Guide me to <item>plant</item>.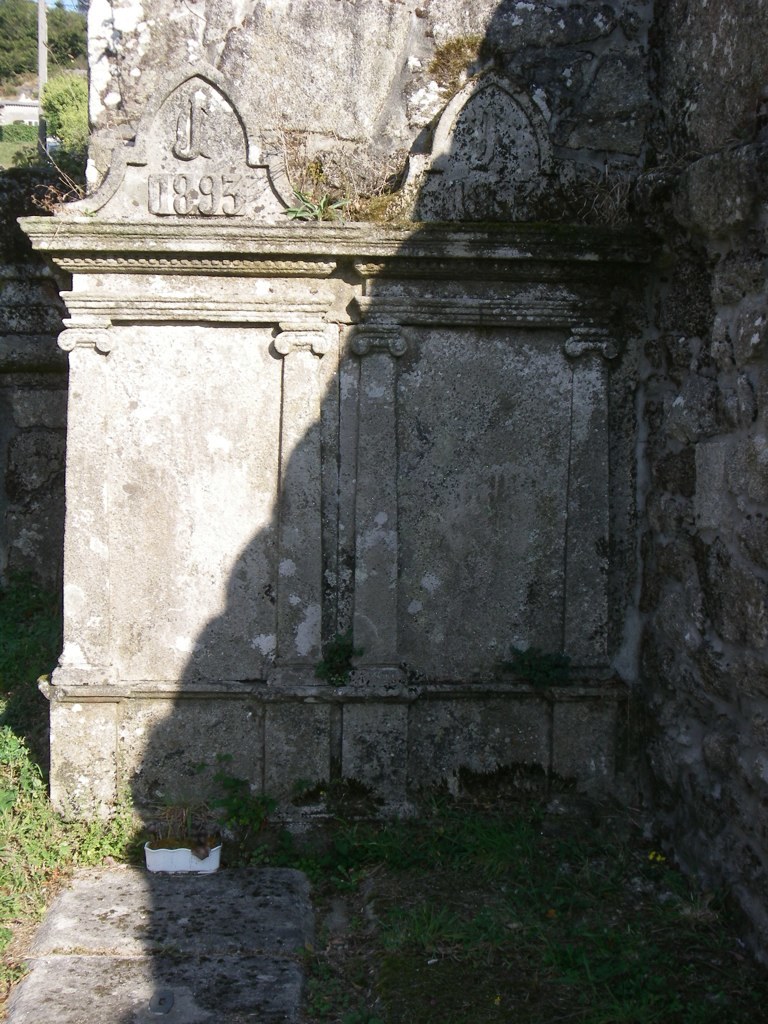
Guidance: {"left": 427, "top": 37, "right": 488, "bottom": 93}.
